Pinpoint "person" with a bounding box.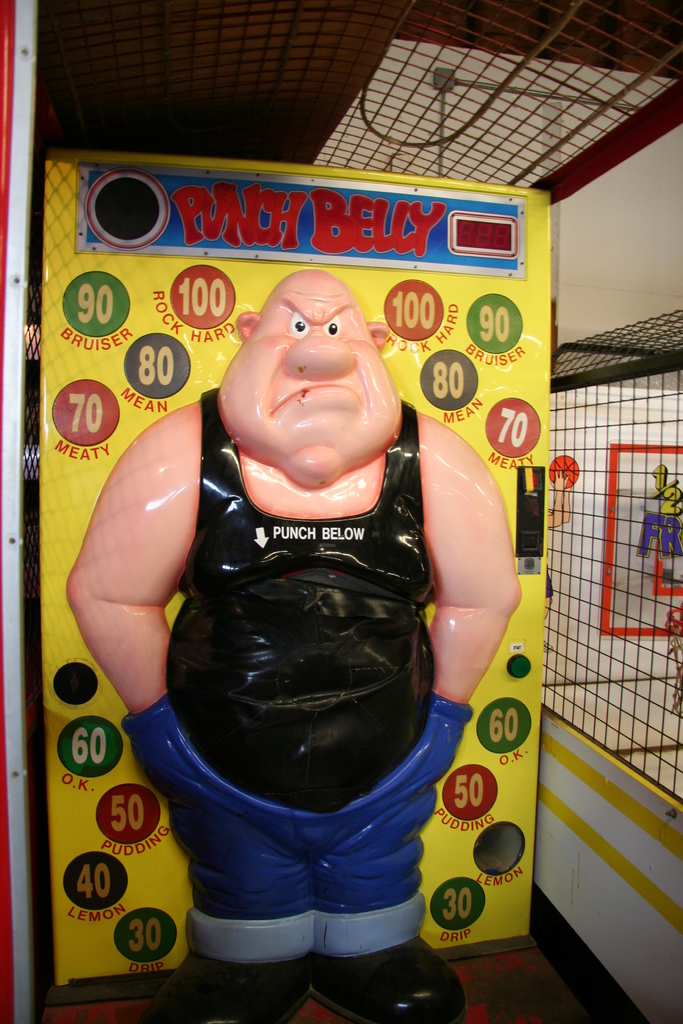
[60, 267, 536, 1023].
